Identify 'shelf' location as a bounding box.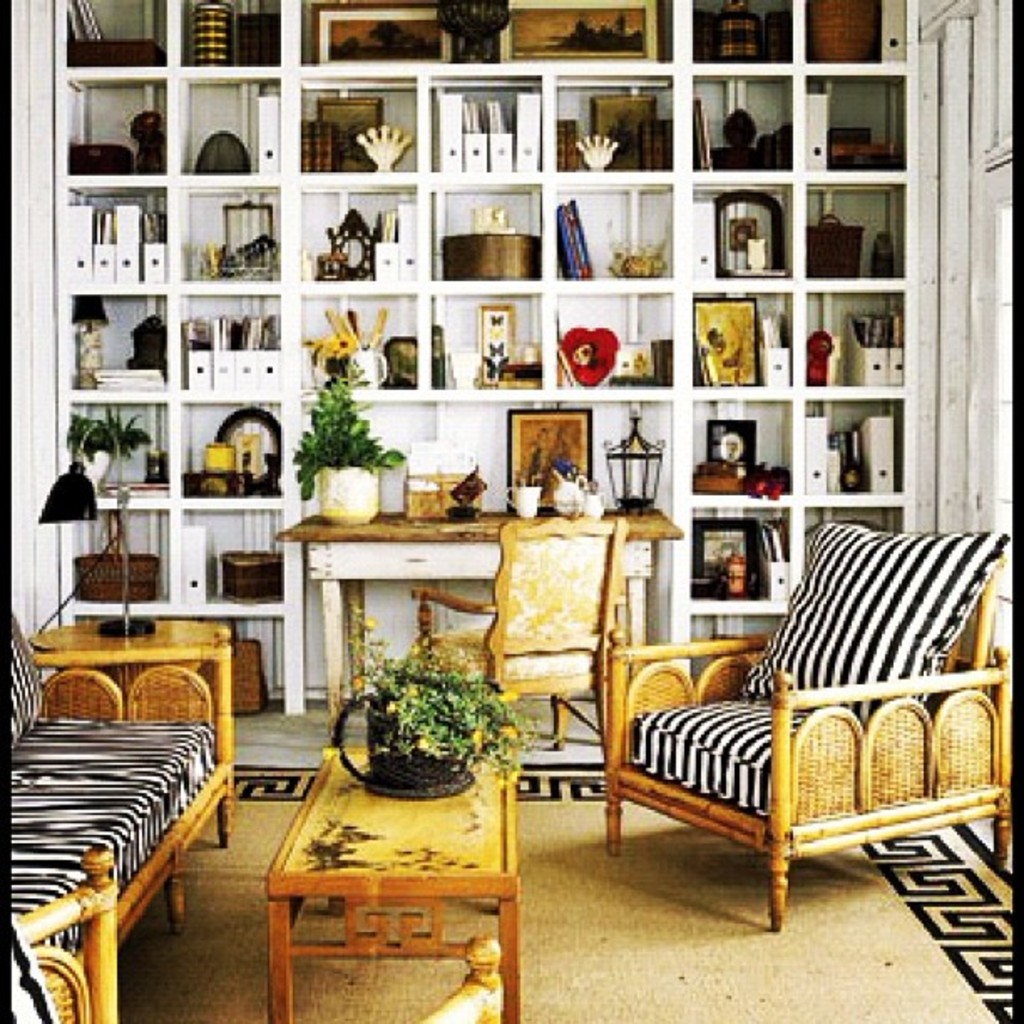
Rect(681, 0, 791, 87).
